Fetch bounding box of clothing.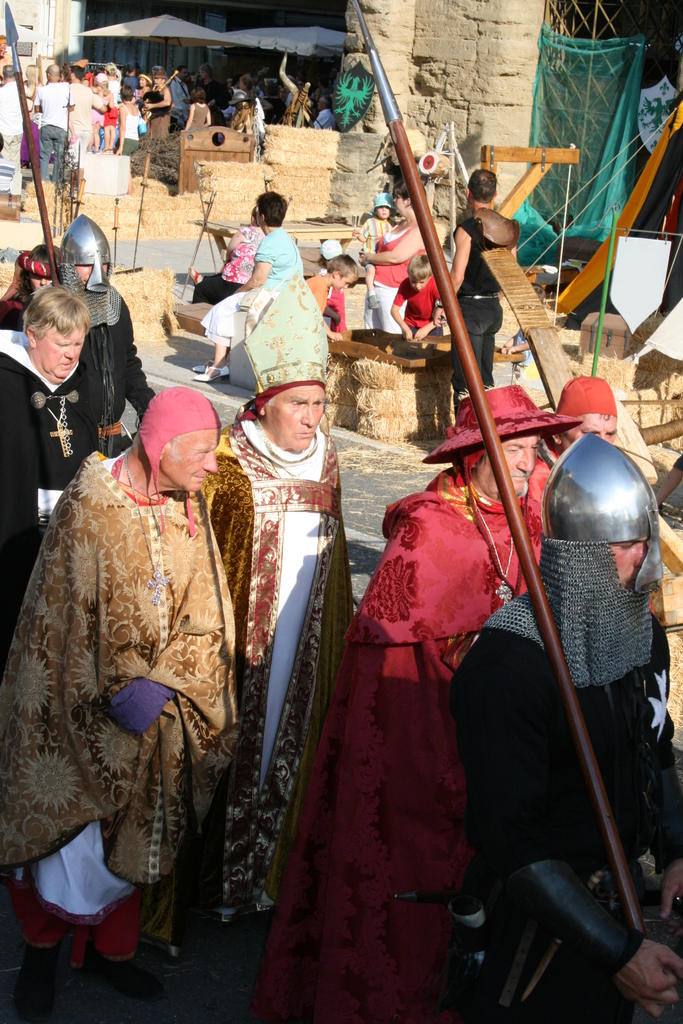
Bbox: box=[356, 213, 385, 266].
